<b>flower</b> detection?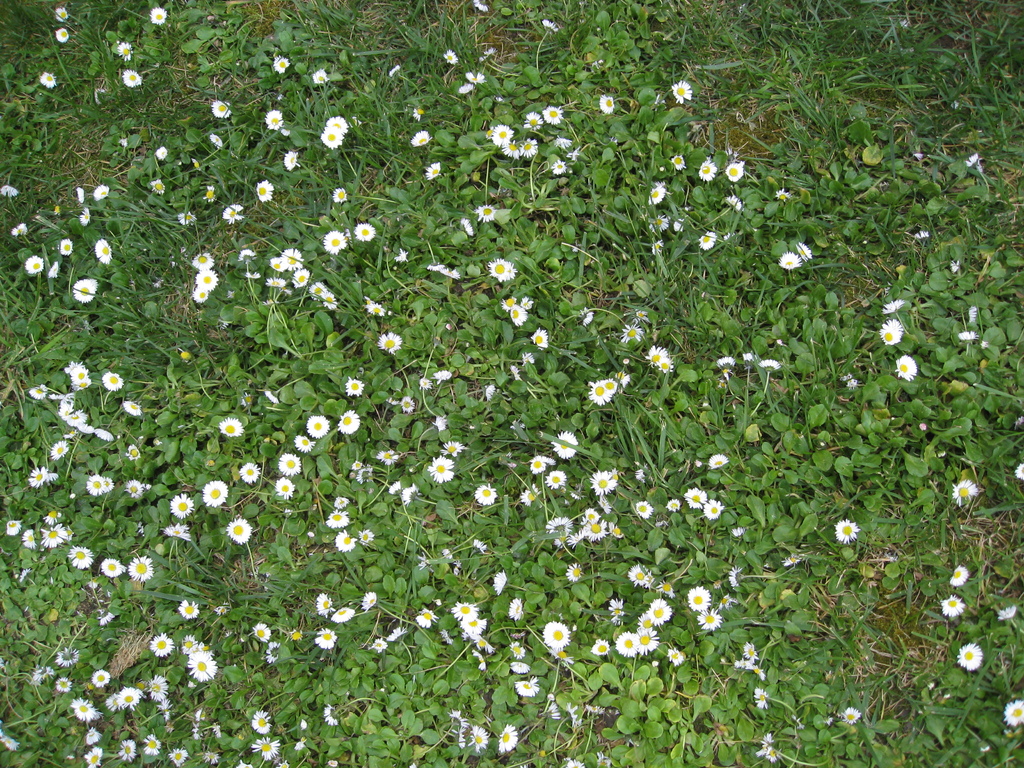
[170,492,197,520]
